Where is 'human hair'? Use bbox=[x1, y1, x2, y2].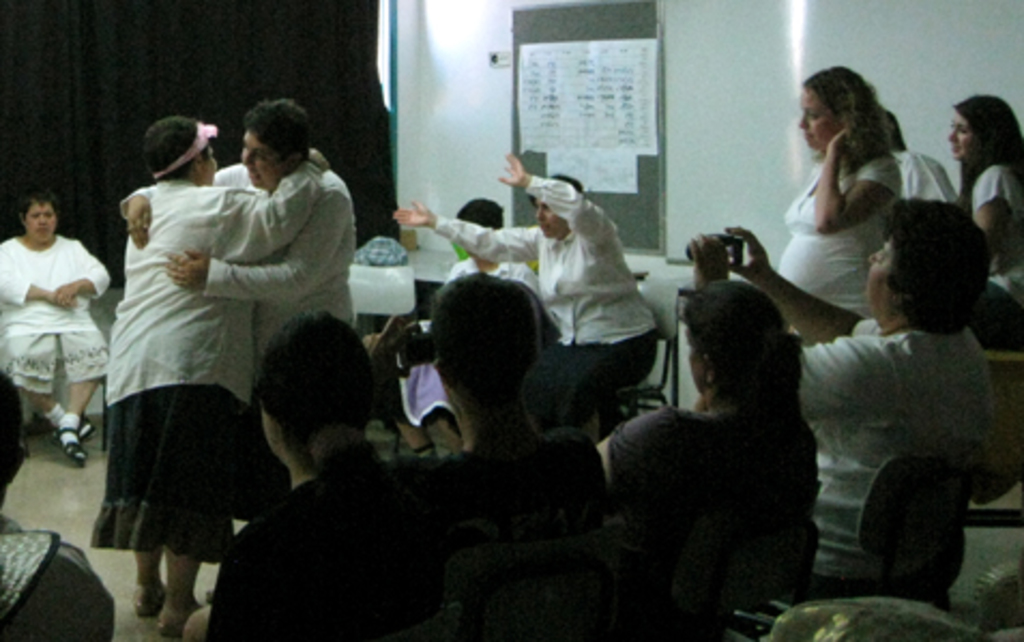
bbox=[142, 116, 208, 183].
